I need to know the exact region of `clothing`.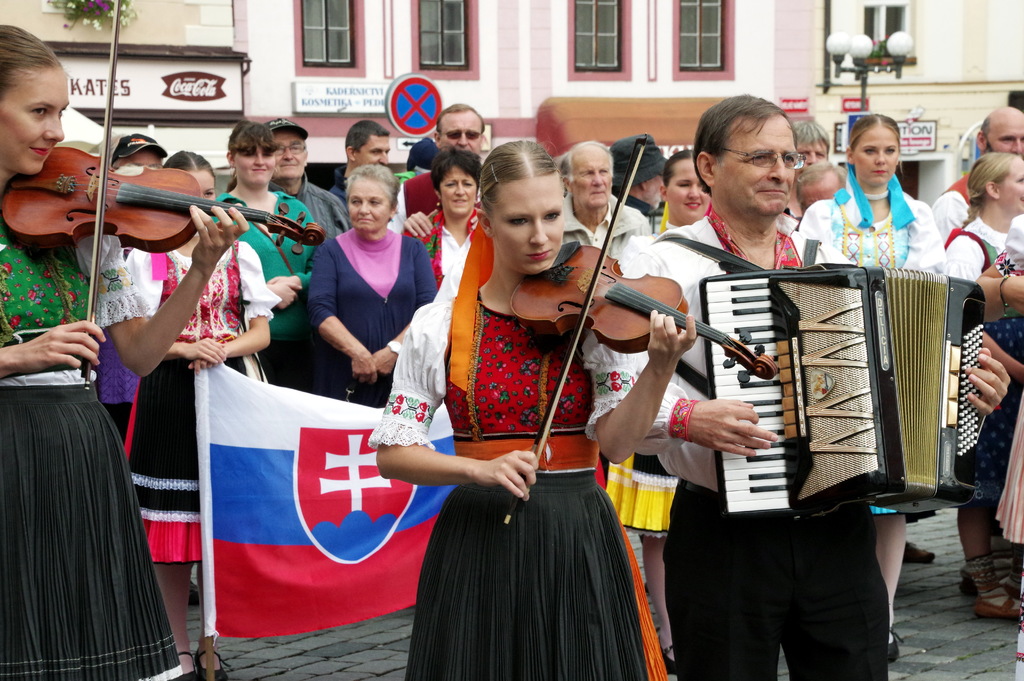
Region: bbox=[205, 185, 344, 382].
